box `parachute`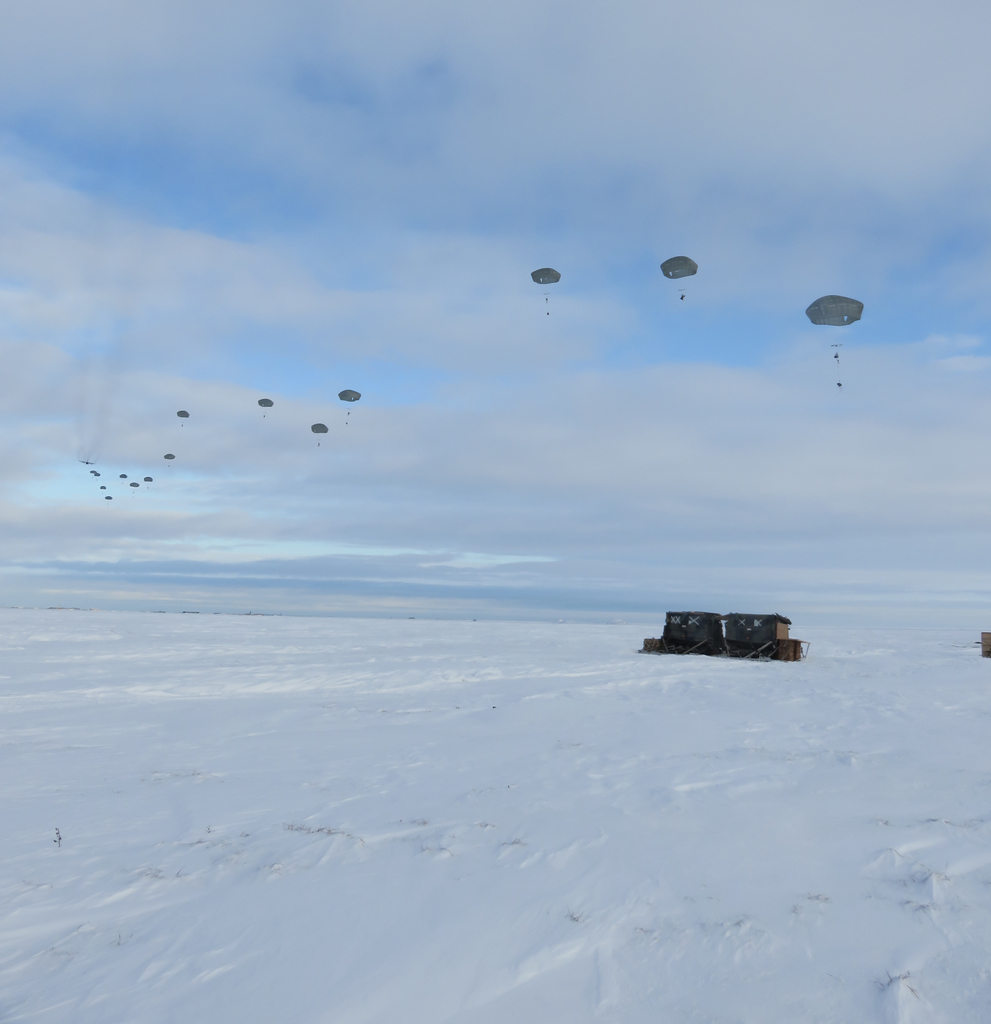
(99,484,108,490)
